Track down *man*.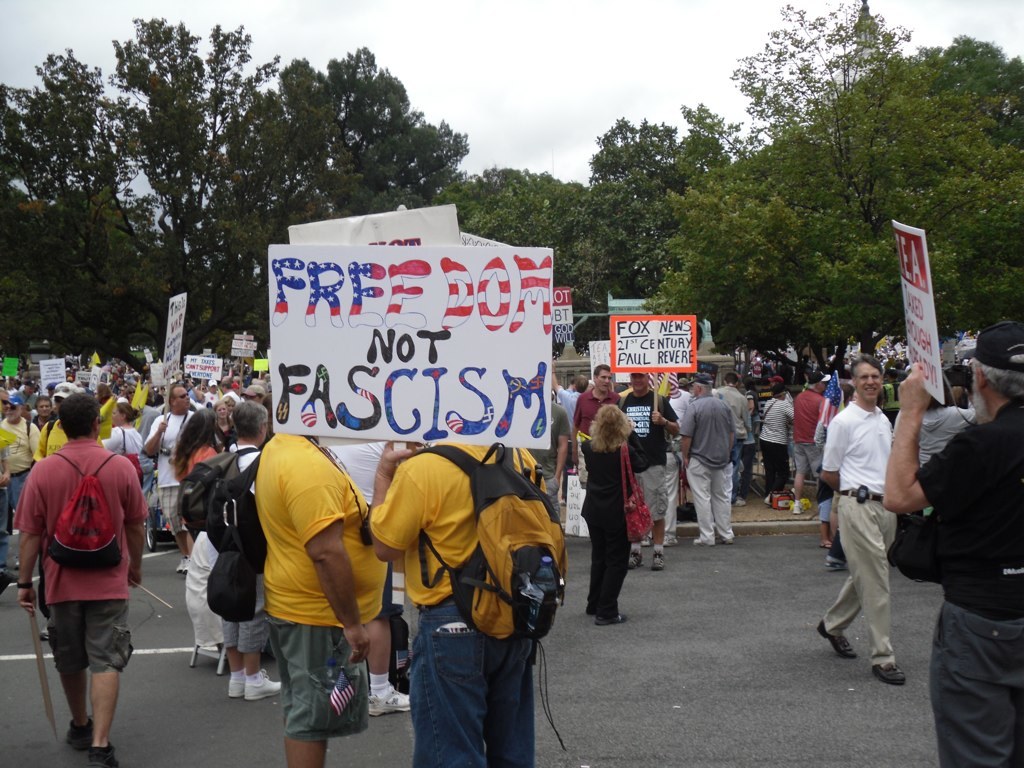
Tracked to [left=216, top=399, right=287, bottom=698].
